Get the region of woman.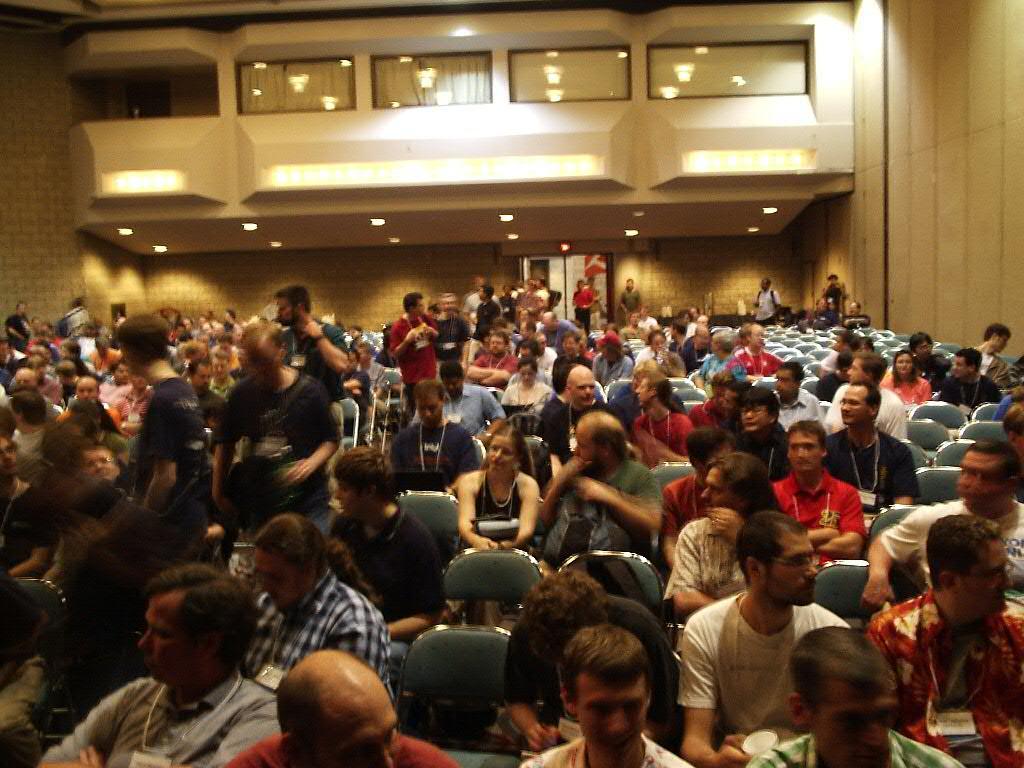
bbox=[506, 358, 562, 417].
